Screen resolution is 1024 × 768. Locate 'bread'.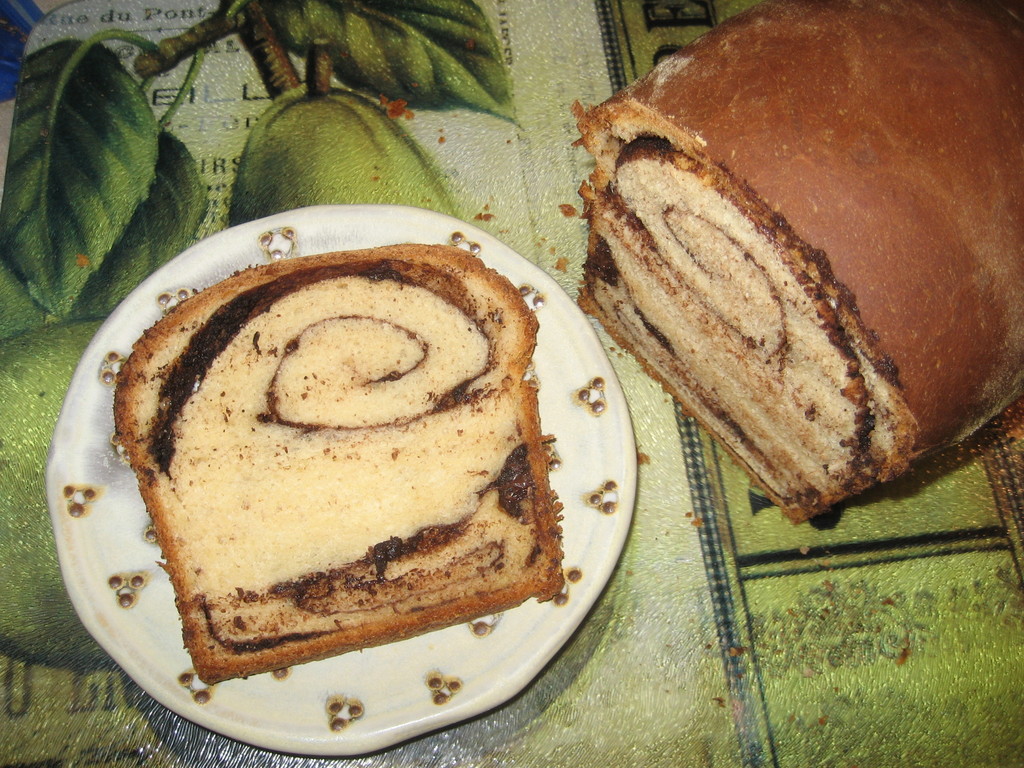
[x1=574, y1=29, x2=1021, y2=513].
